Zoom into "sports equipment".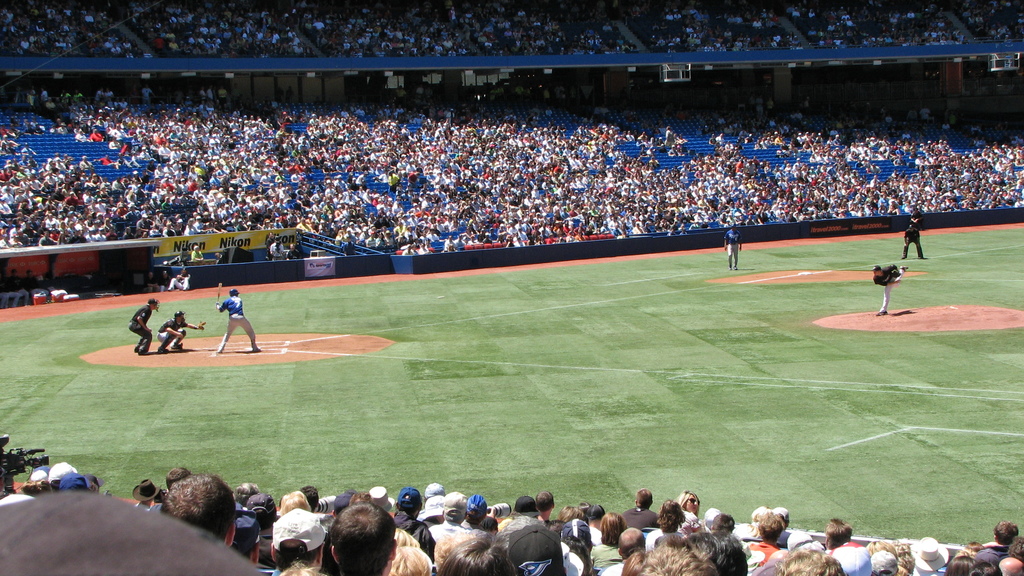
Zoom target: <bbox>226, 286, 242, 296</bbox>.
